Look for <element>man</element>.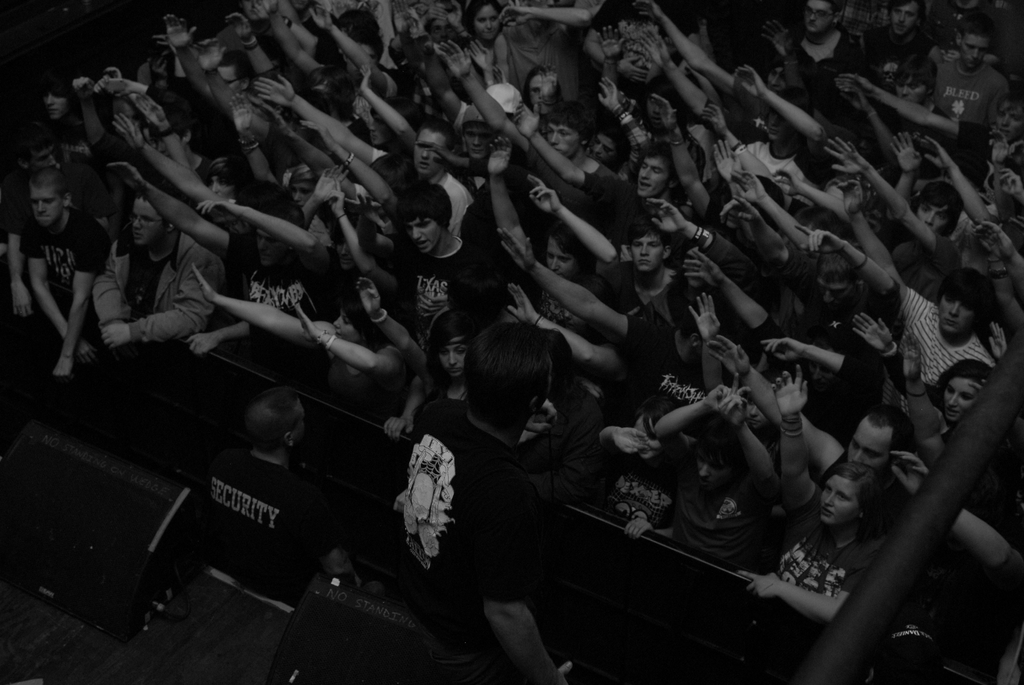
Found: rect(141, 359, 371, 649).
